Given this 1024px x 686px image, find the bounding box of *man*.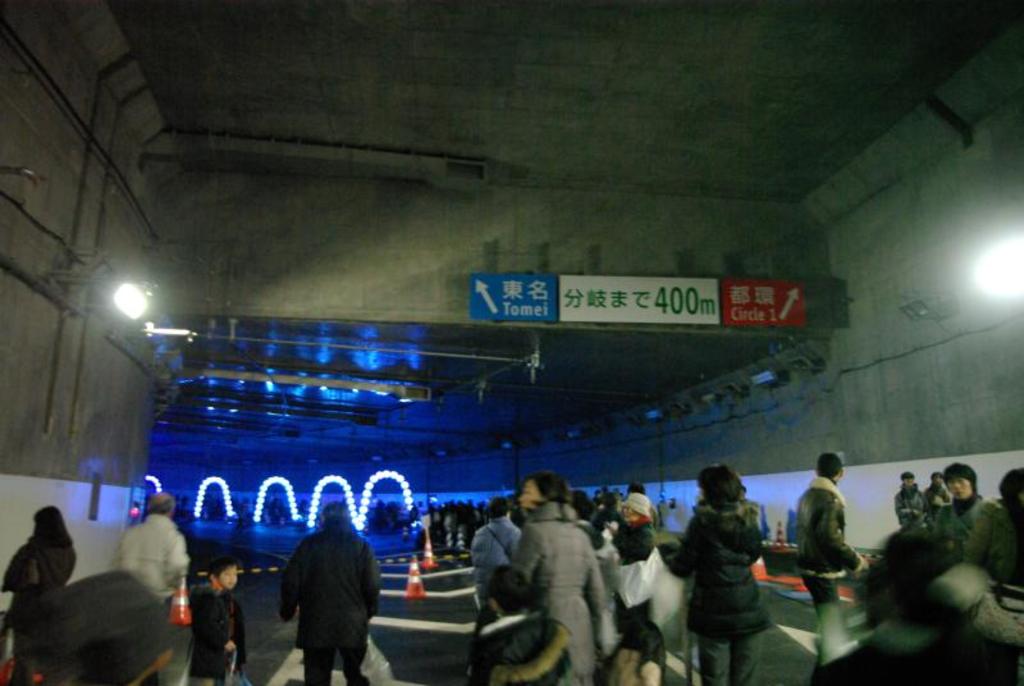
<bbox>279, 507, 385, 685</bbox>.
